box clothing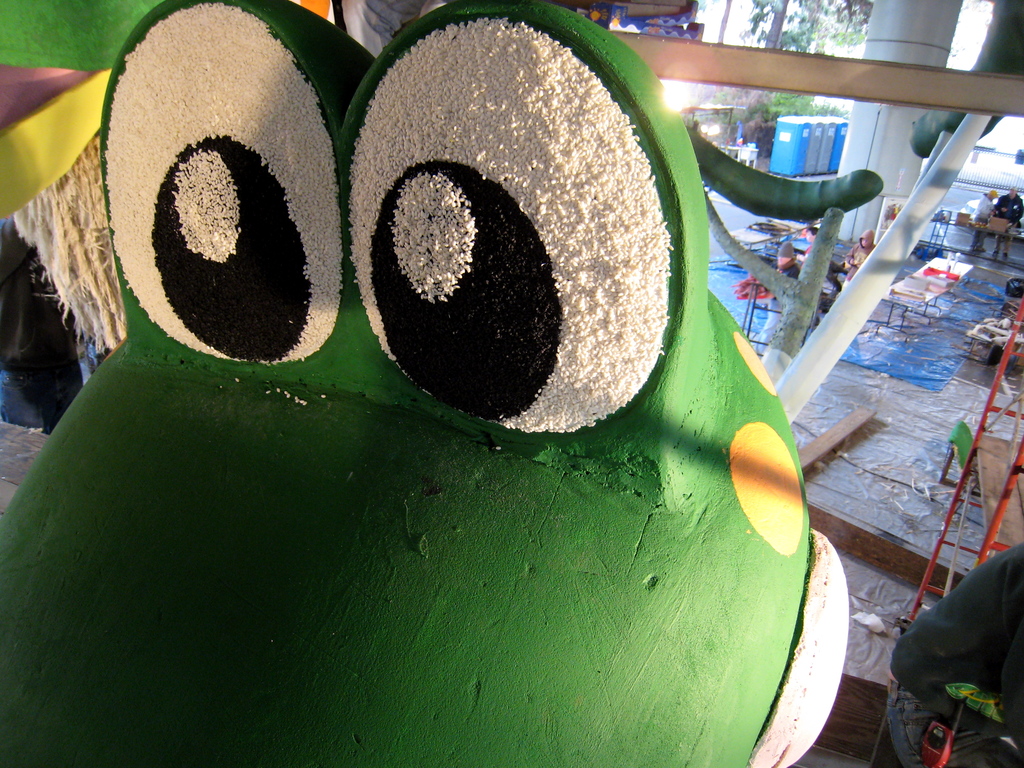
box(889, 531, 1023, 749)
